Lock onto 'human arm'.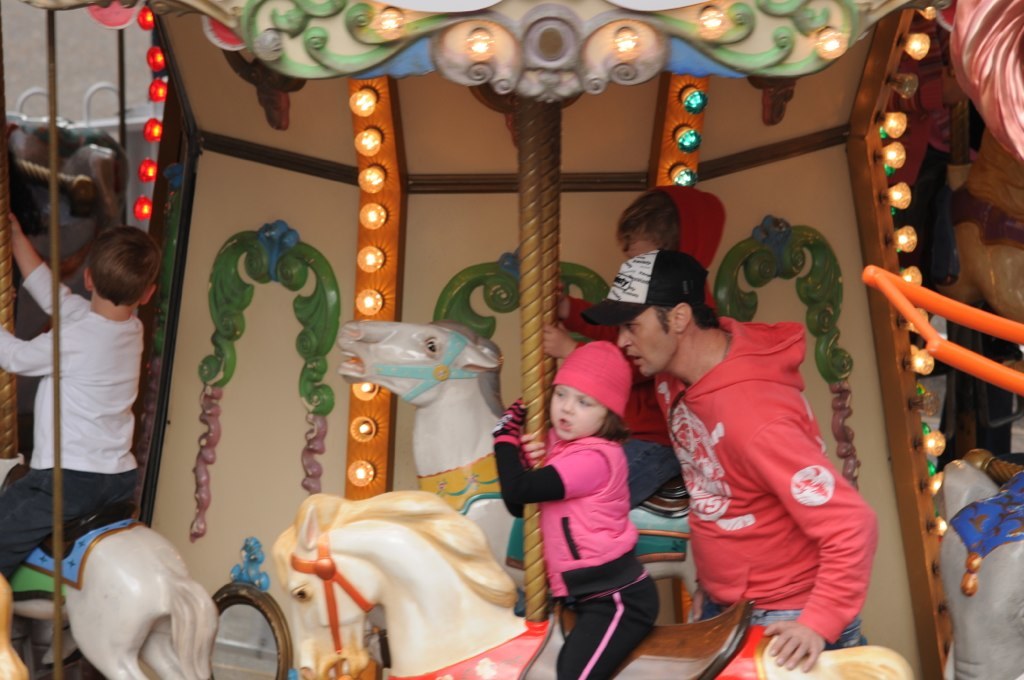
Locked: (x1=7, y1=217, x2=90, y2=314).
